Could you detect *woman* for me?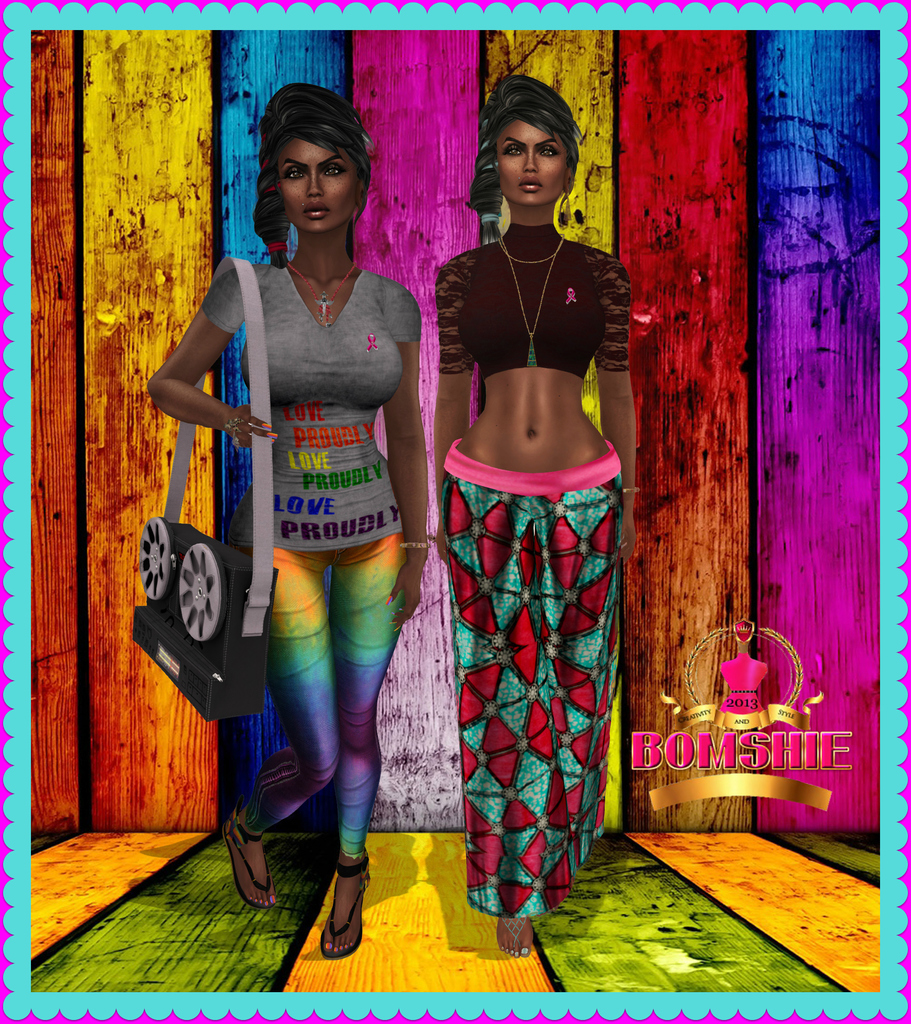
Detection result: [left=428, top=74, right=640, bottom=952].
